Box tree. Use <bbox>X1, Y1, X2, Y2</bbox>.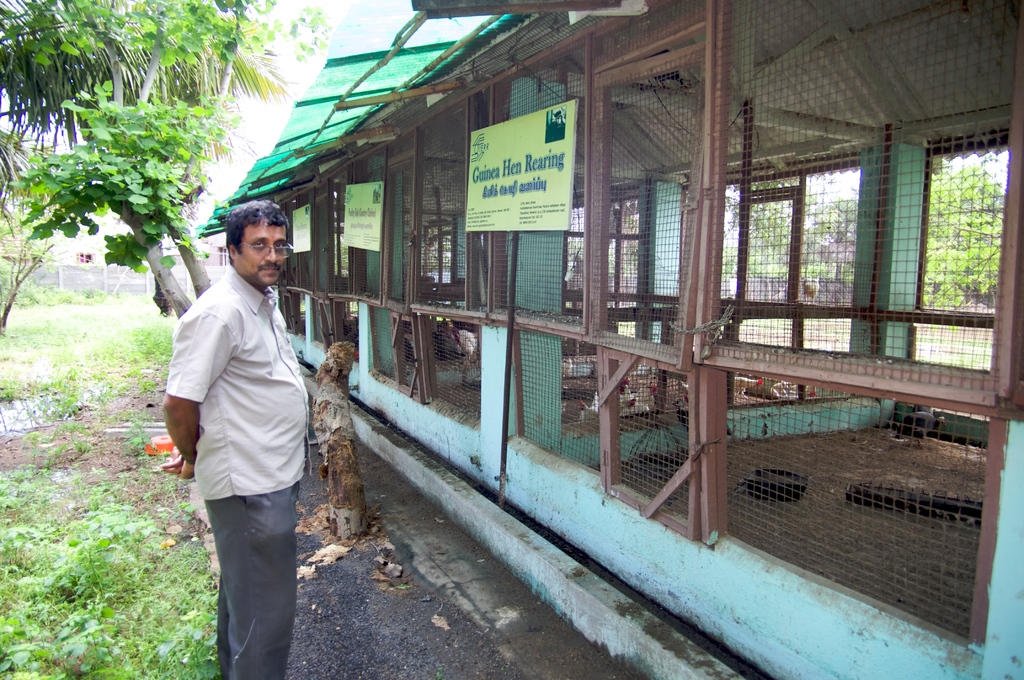
<bbox>4, 0, 323, 321</bbox>.
